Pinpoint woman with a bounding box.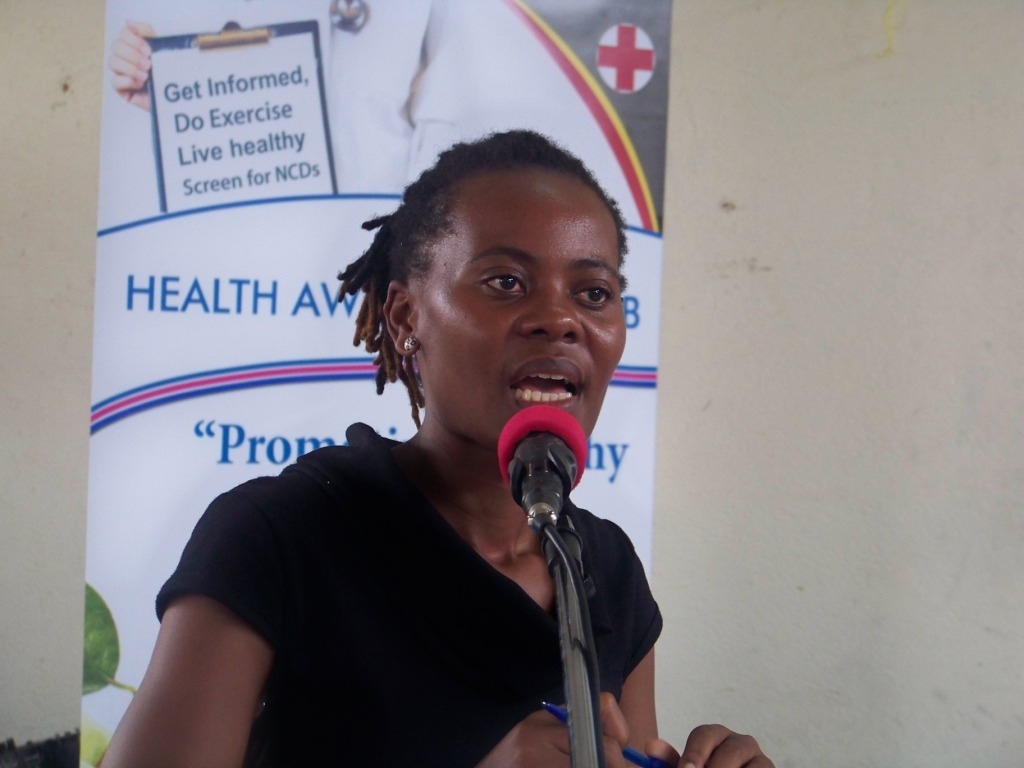
[left=167, top=105, right=726, bottom=767].
